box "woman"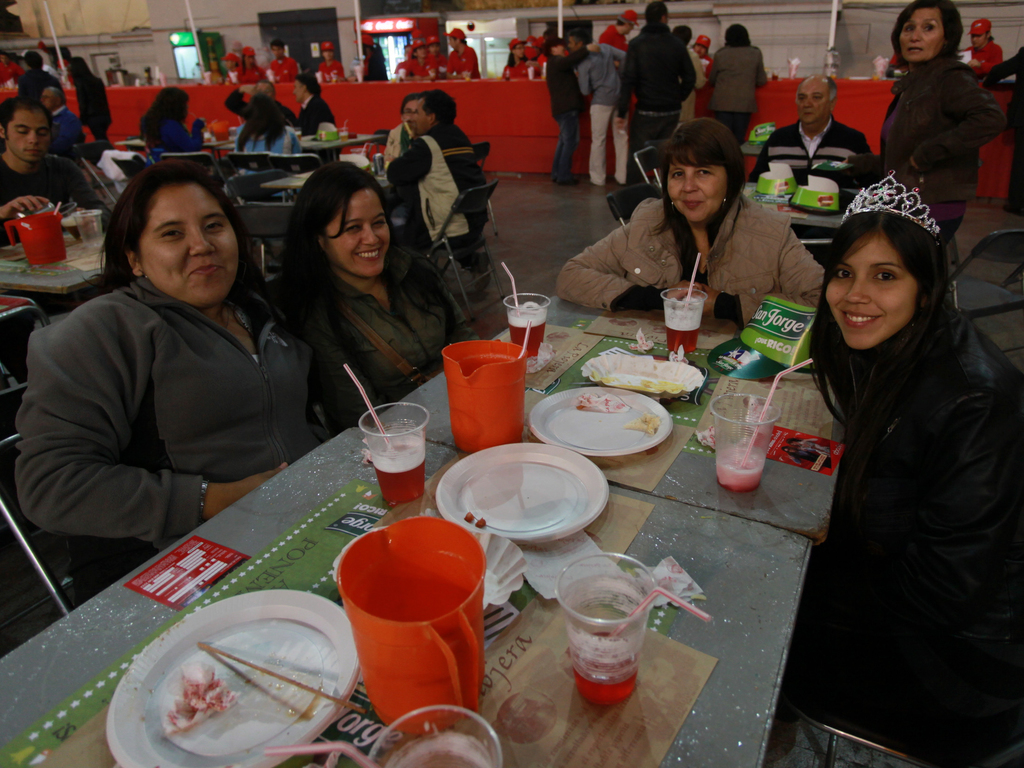
(136, 84, 204, 152)
